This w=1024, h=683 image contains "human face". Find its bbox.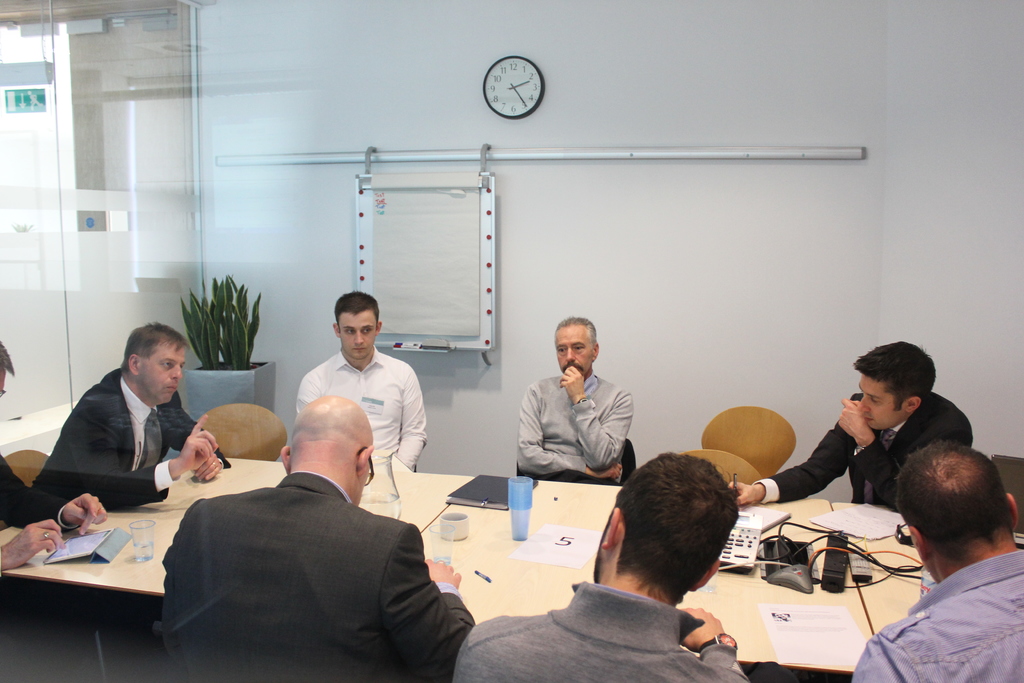
134 343 186 404.
